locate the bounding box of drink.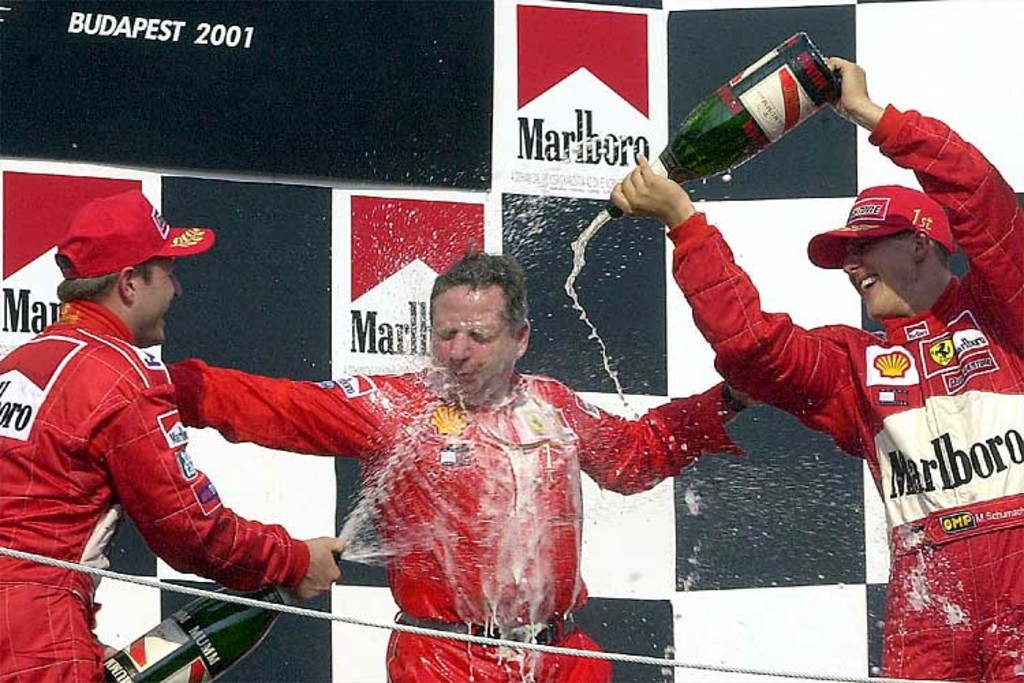
Bounding box: region(606, 26, 841, 228).
